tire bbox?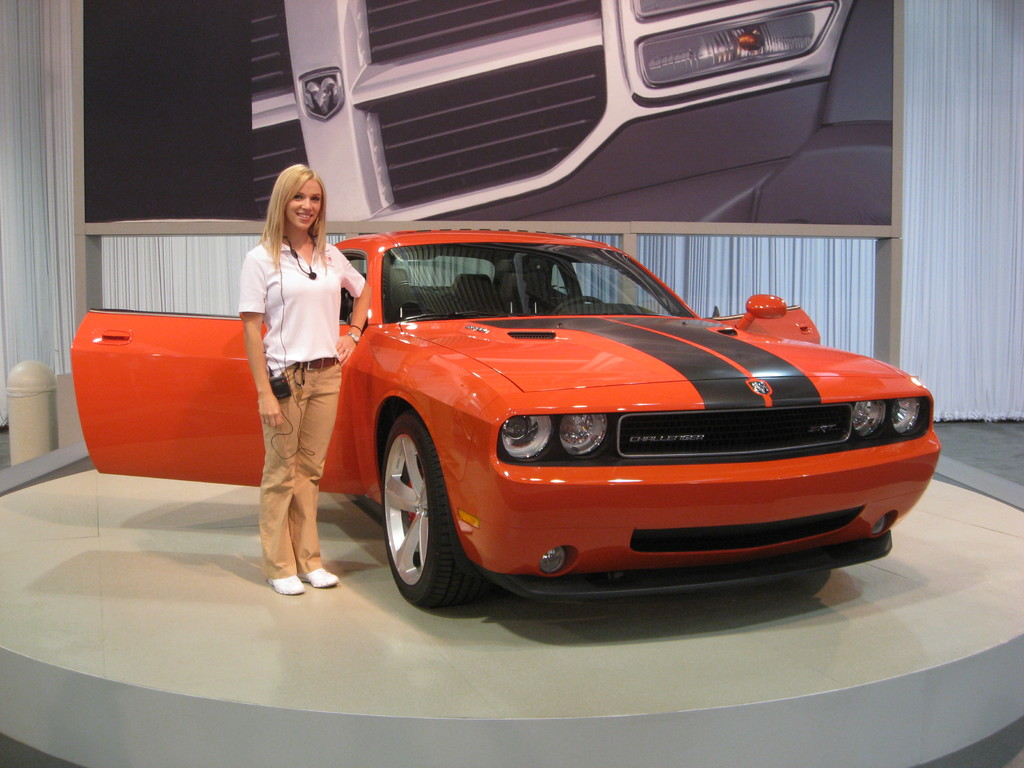
(x1=382, y1=412, x2=486, y2=610)
